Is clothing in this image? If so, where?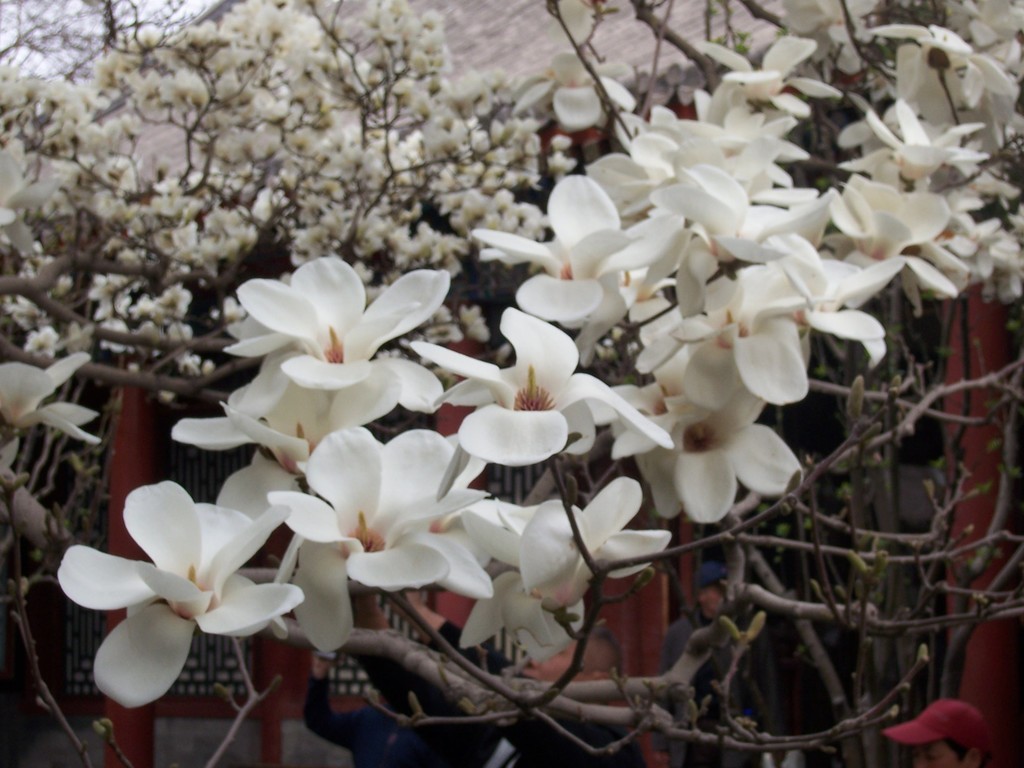
Yes, at 297,618,488,767.
